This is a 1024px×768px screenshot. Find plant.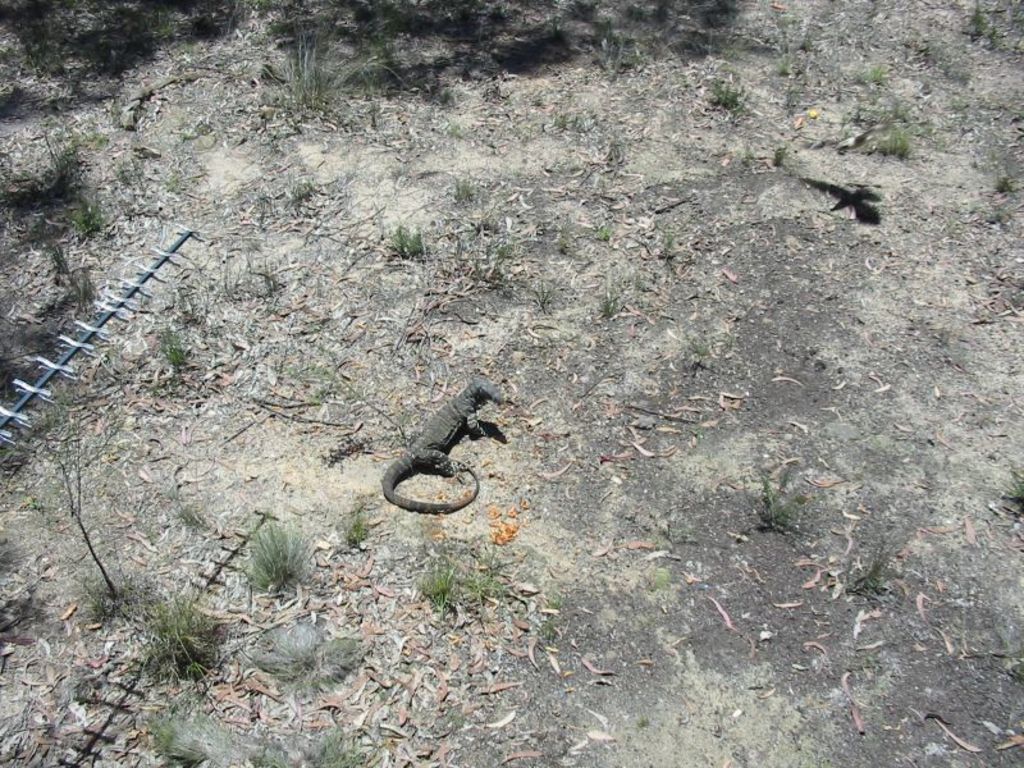
Bounding box: <box>987,201,1009,224</box>.
